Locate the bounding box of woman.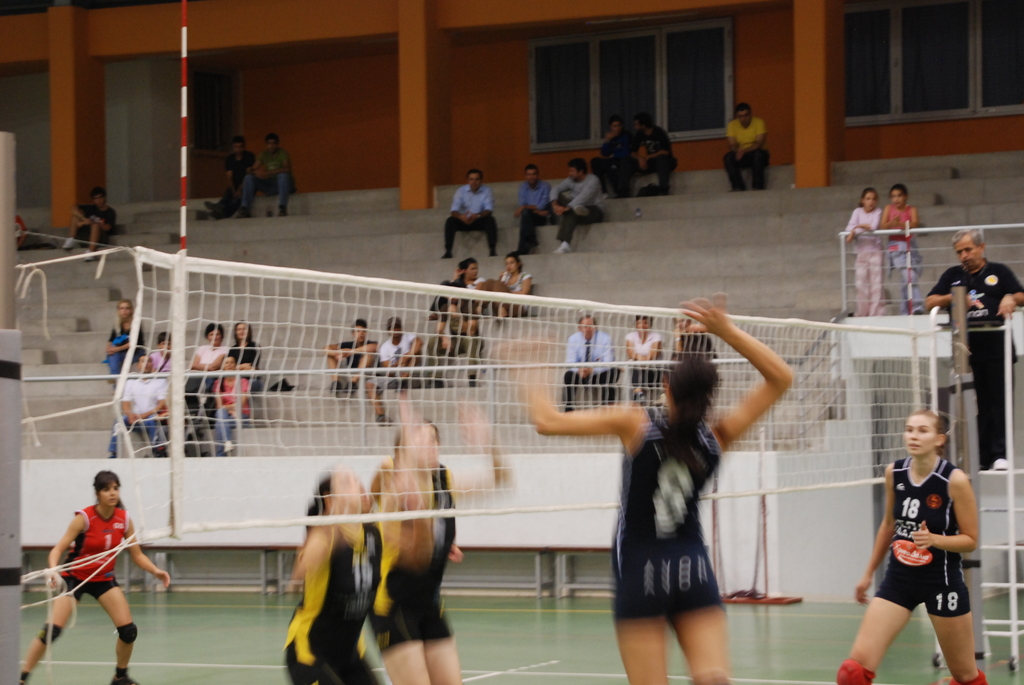
Bounding box: box=[209, 321, 268, 411].
